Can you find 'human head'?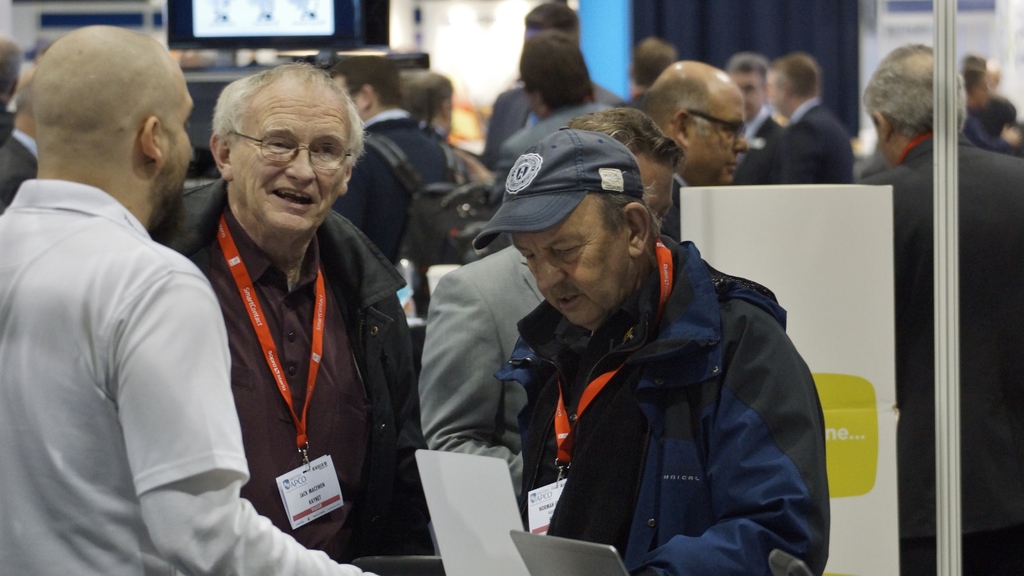
Yes, bounding box: {"x1": 197, "y1": 63, "x2": 358, "y2": 223}.
